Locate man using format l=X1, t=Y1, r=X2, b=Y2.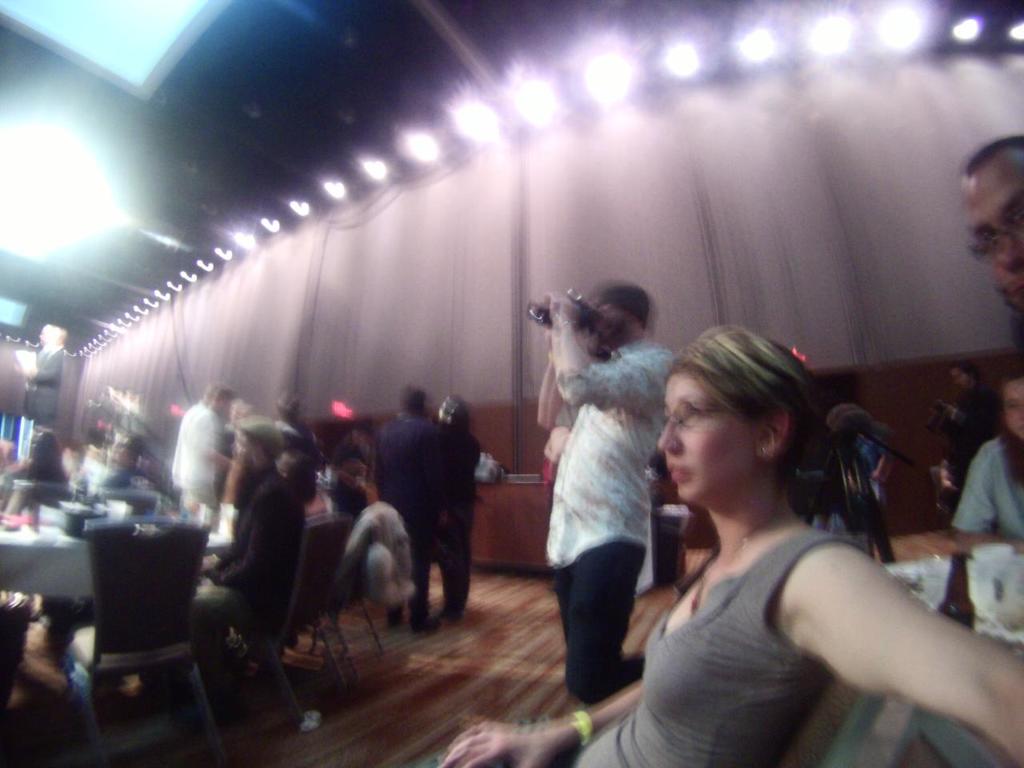
l=370, t=386, r=450, b=634.
